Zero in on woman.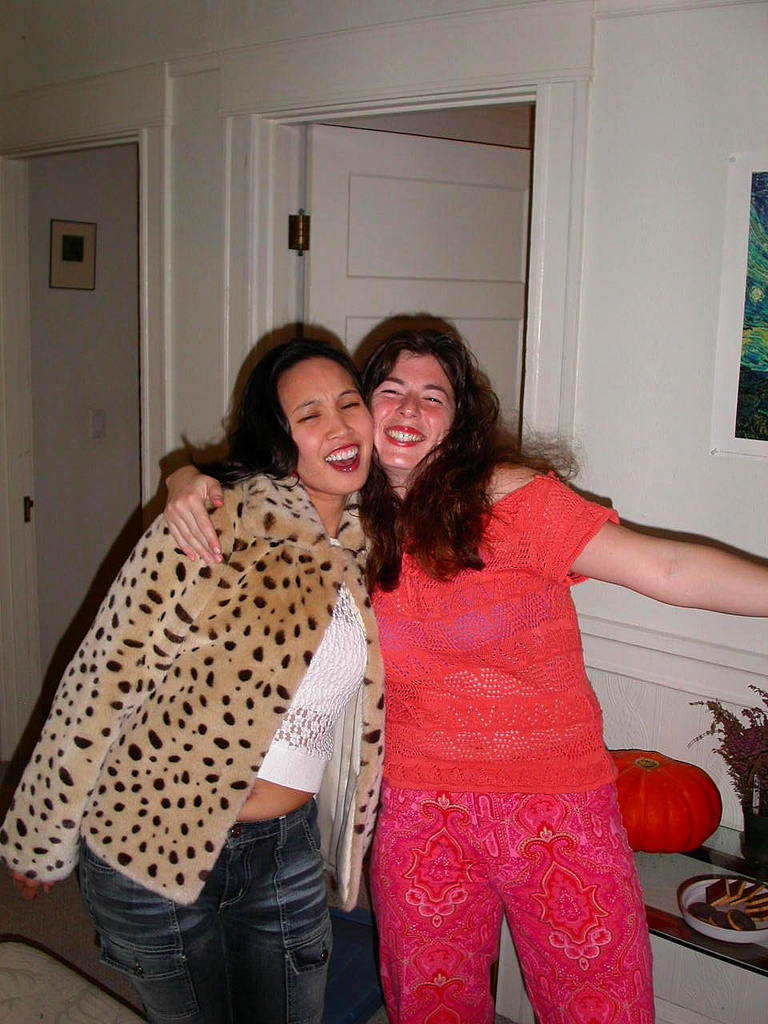
Zeroed in: x1=0, y1=319, x2=386, y2=1023.
